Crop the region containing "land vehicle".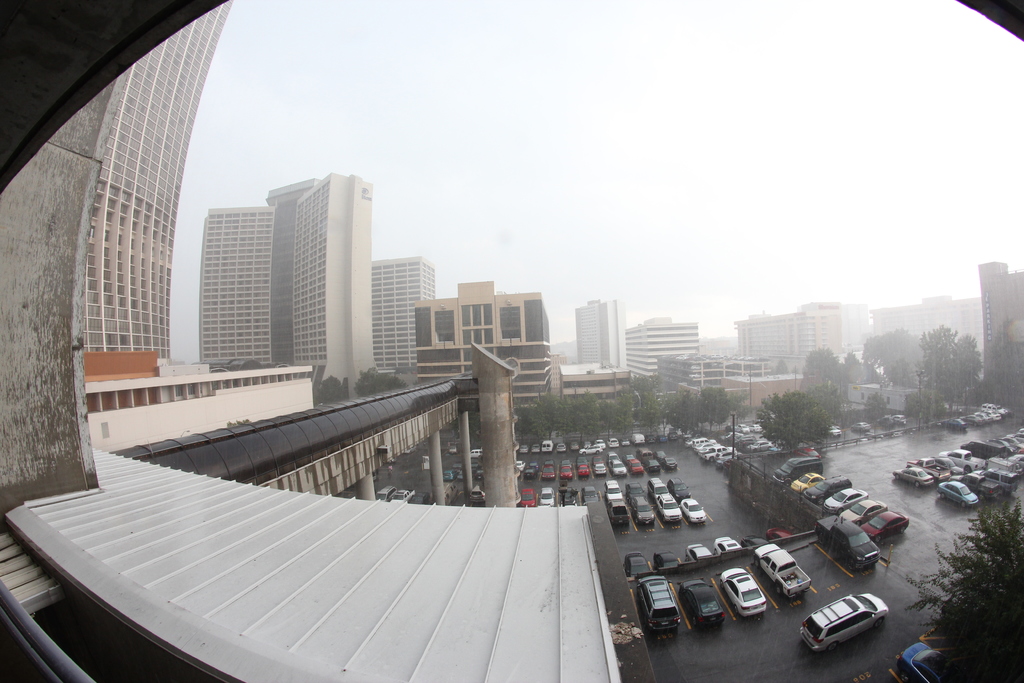
Crop region: <bbox>518, 444, 530, 454</bbox>.
